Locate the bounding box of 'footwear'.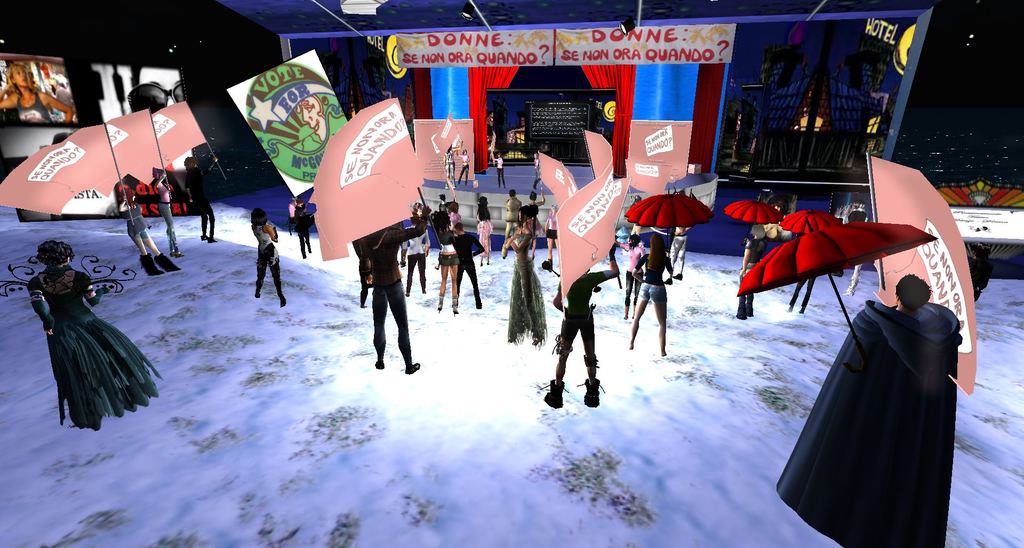
Bounding box: (404,364,422,375).
